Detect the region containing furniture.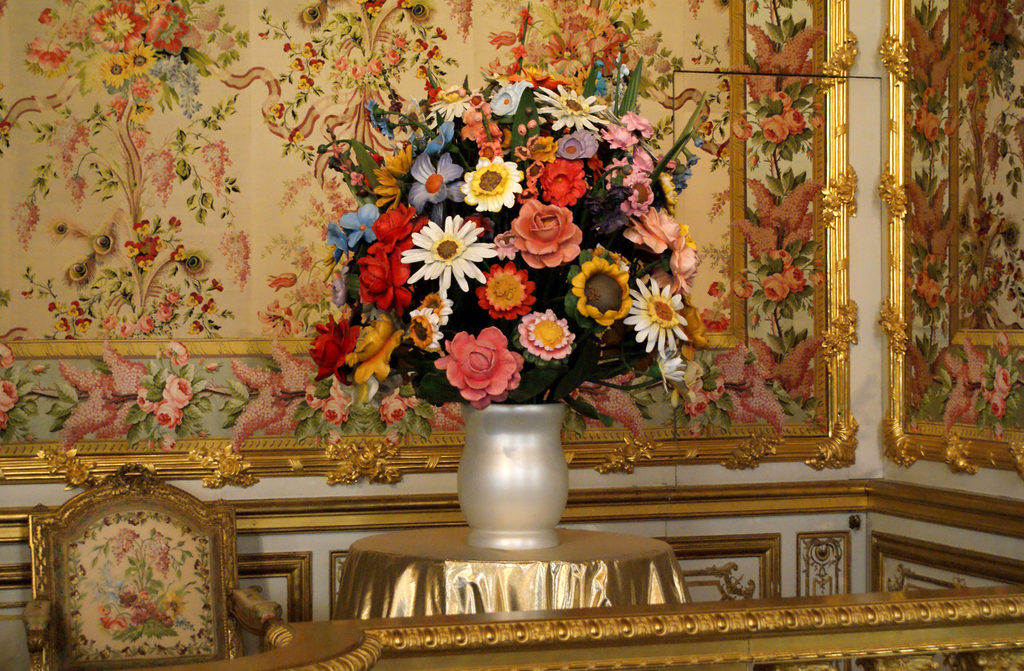
rect(23, 463, 283, 670).
